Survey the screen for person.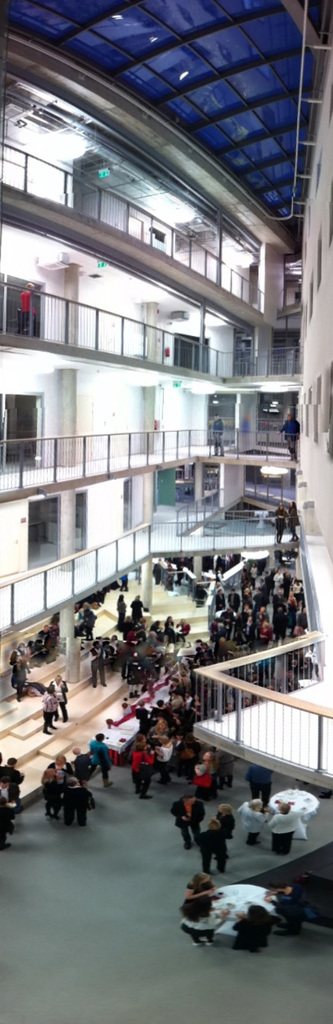
Survey found: box=[42, 685, 57, 736].
